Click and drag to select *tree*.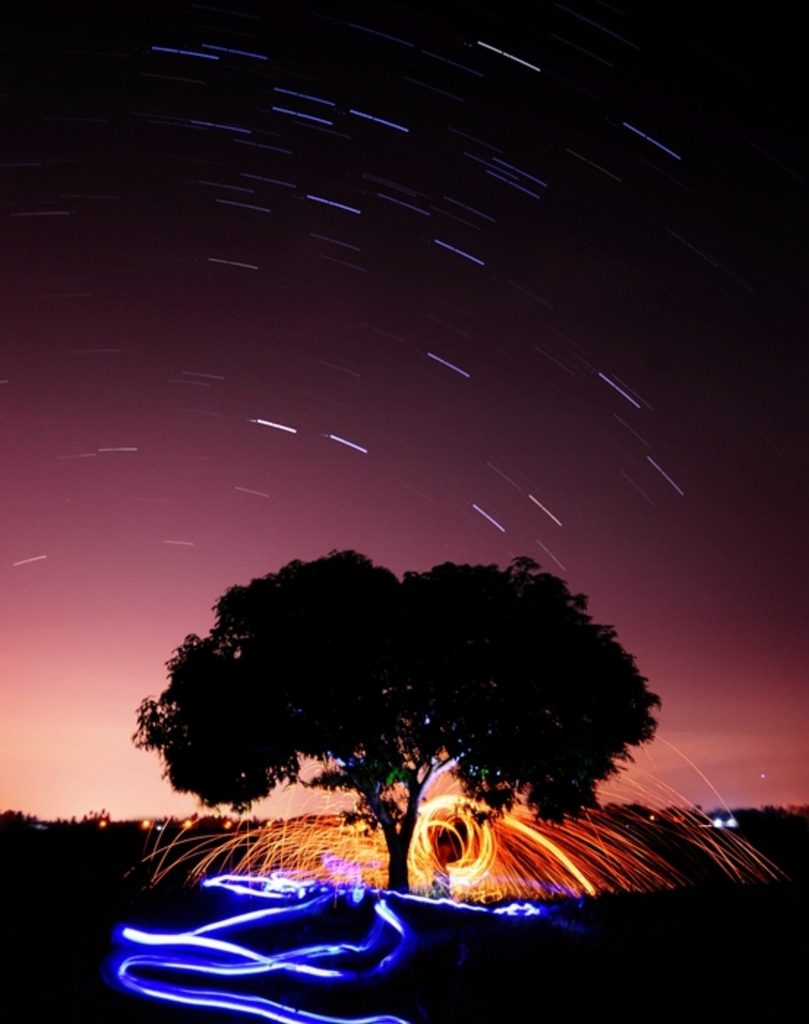
Selection: {"left": 149, "top": 528, "right": 655, "bottom": 881}.
